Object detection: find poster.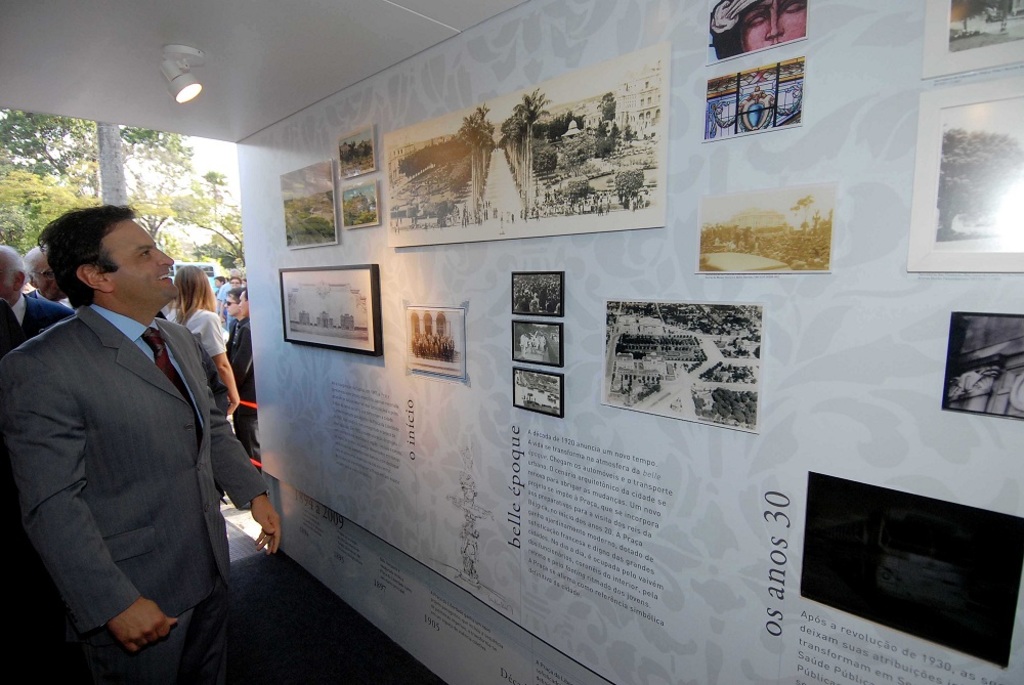
bbox=[230, 0, 1023, 684].
